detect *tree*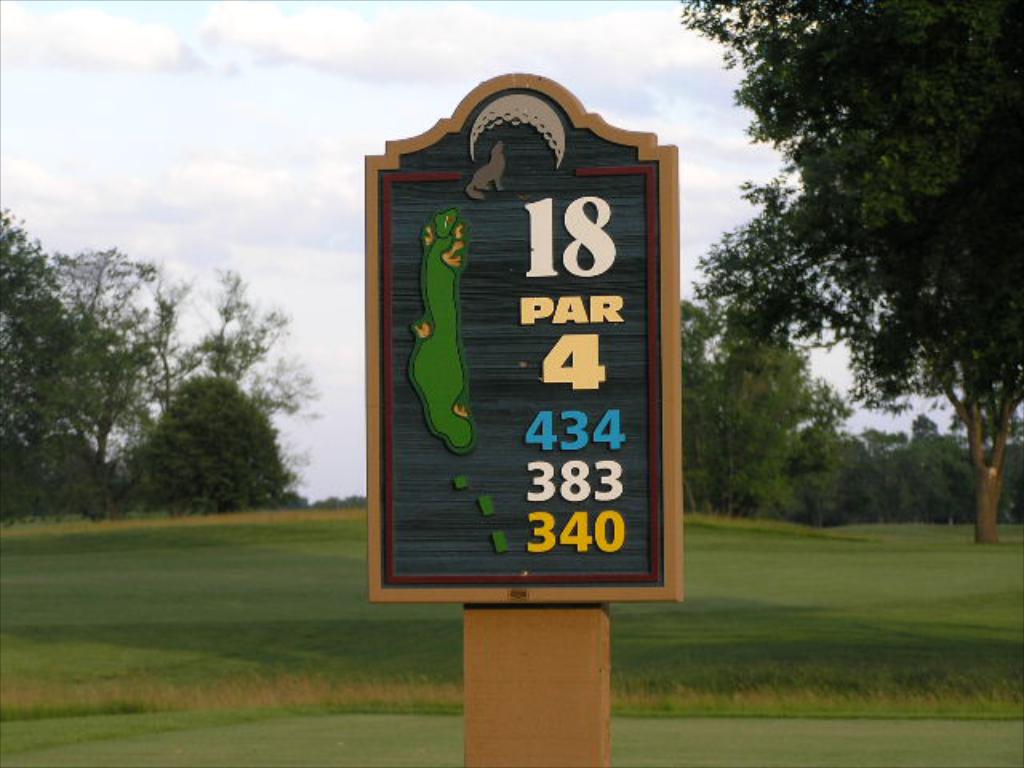
770,411,848,528
